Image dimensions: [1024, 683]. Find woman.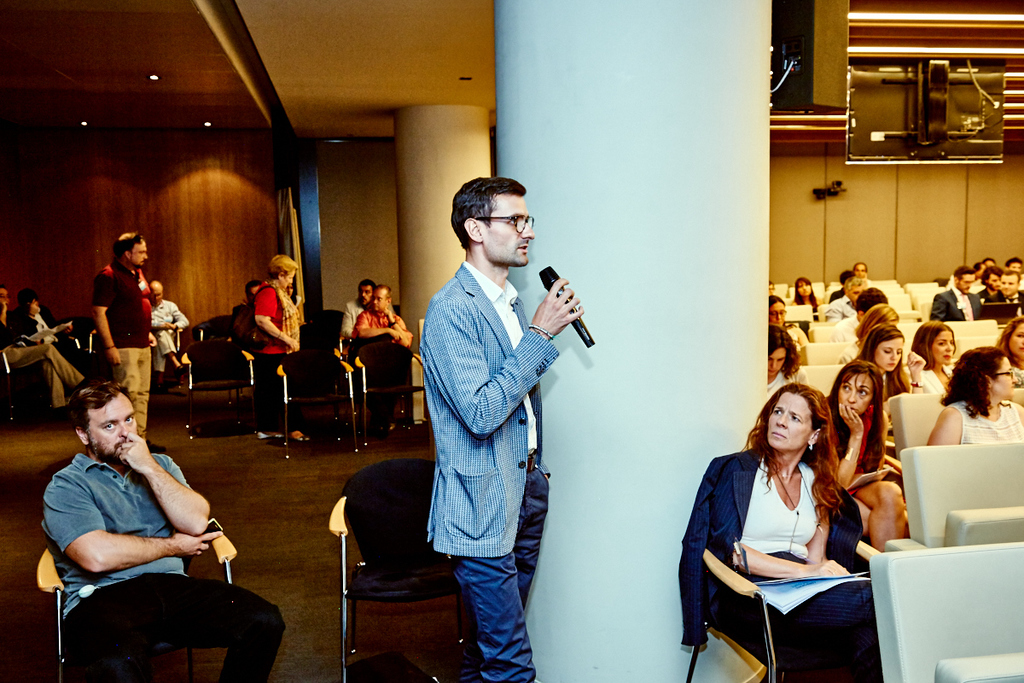
{"x1": 809, "y1": 357, "x2": 910, "y2": 553}.
